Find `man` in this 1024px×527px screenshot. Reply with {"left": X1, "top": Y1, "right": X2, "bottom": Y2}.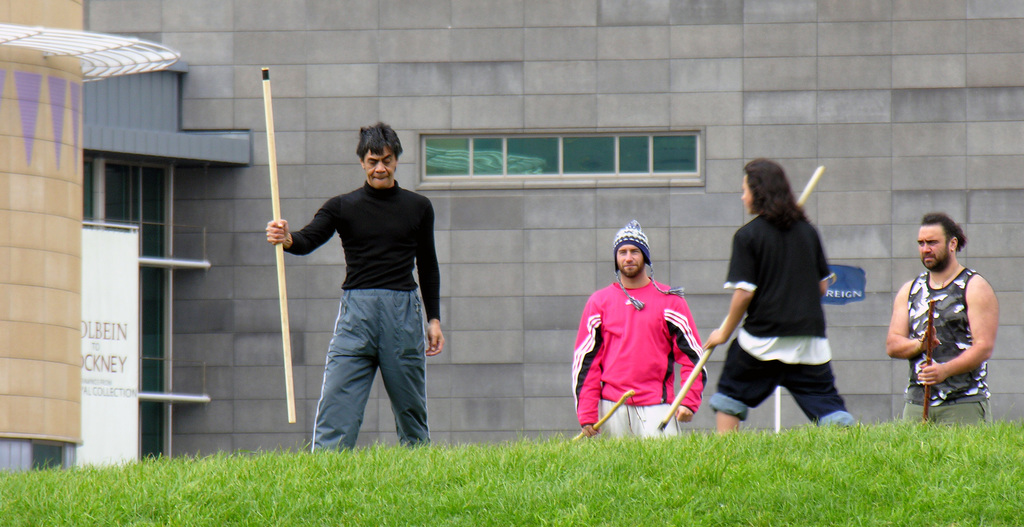
{"left": 583, "top": 226, "right": 719, "bottom": 453}.
